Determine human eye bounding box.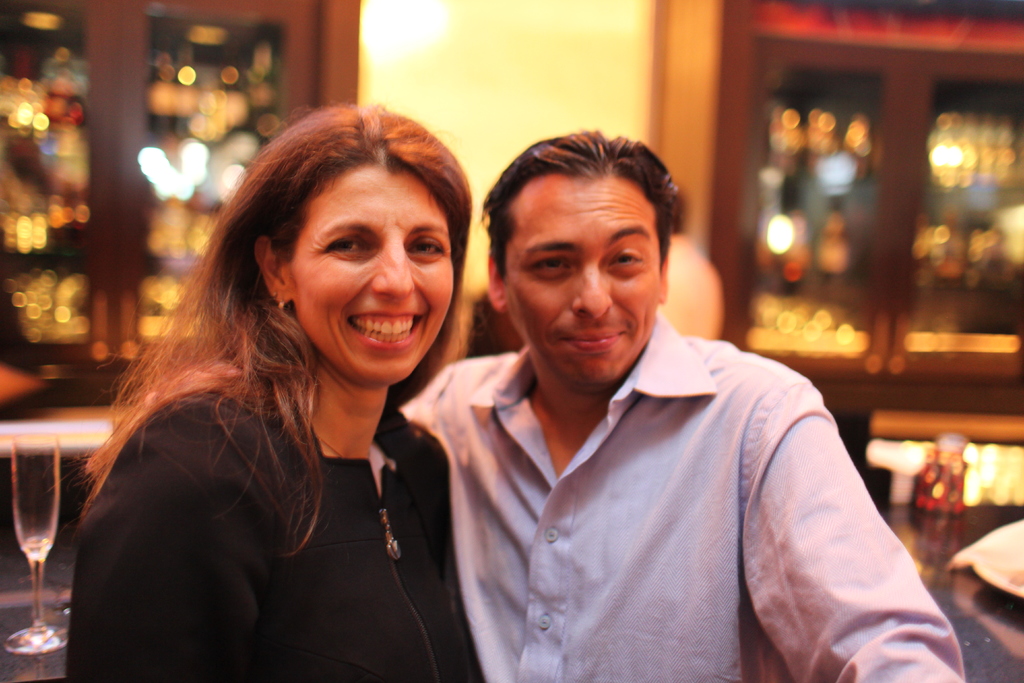
Determined: 604,250,643,269.
